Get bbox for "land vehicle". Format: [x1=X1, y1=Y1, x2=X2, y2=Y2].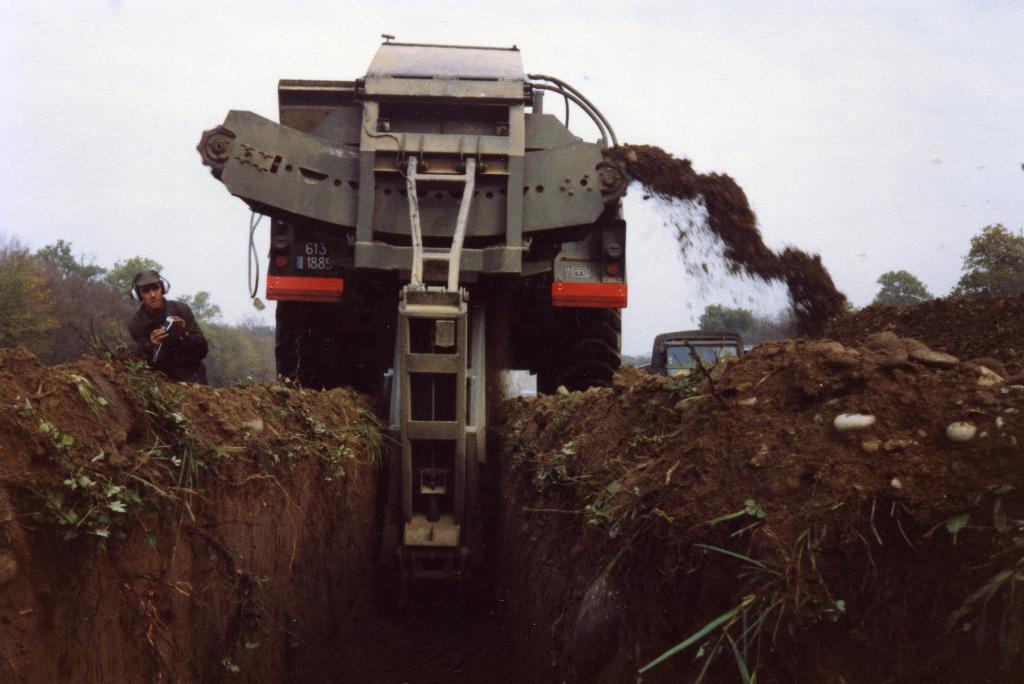
[x1=210, y1=55, x2=676, y2=485].
